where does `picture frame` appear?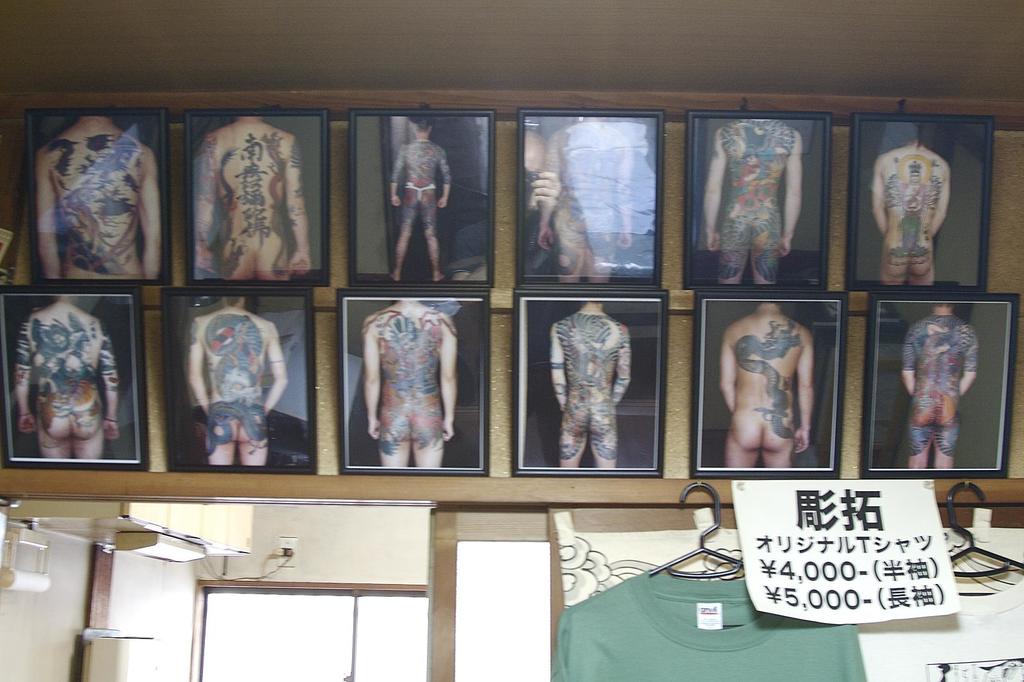
Appears at 345:293:493:473.
